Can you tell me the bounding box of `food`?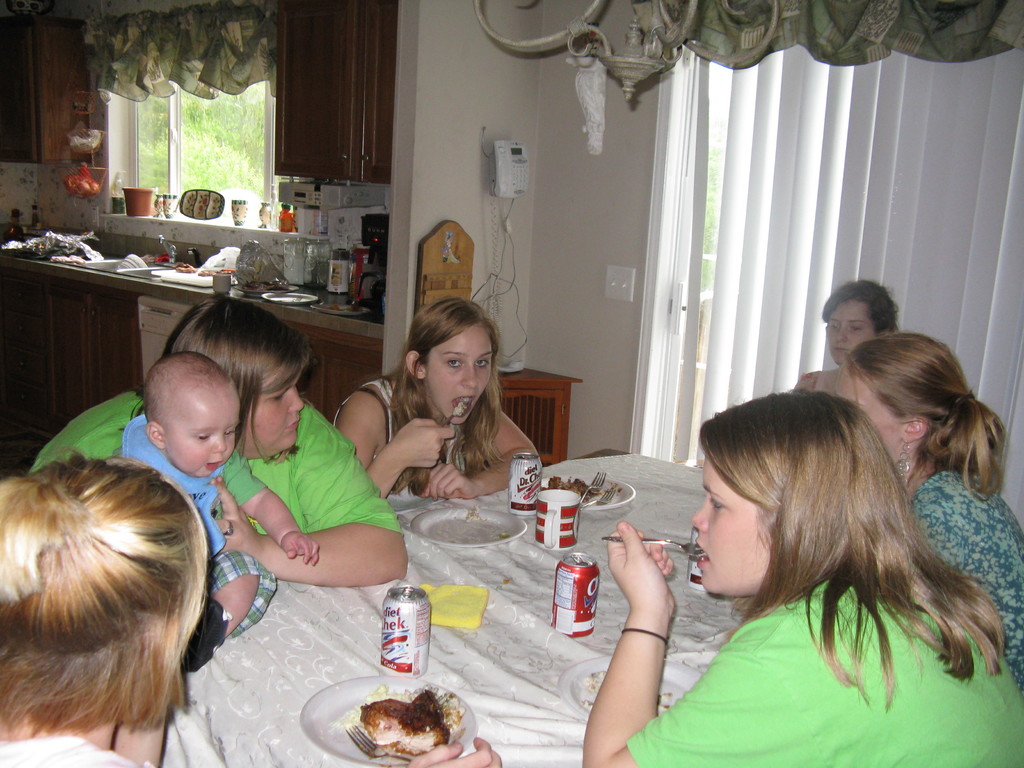
540/475/624/506.
